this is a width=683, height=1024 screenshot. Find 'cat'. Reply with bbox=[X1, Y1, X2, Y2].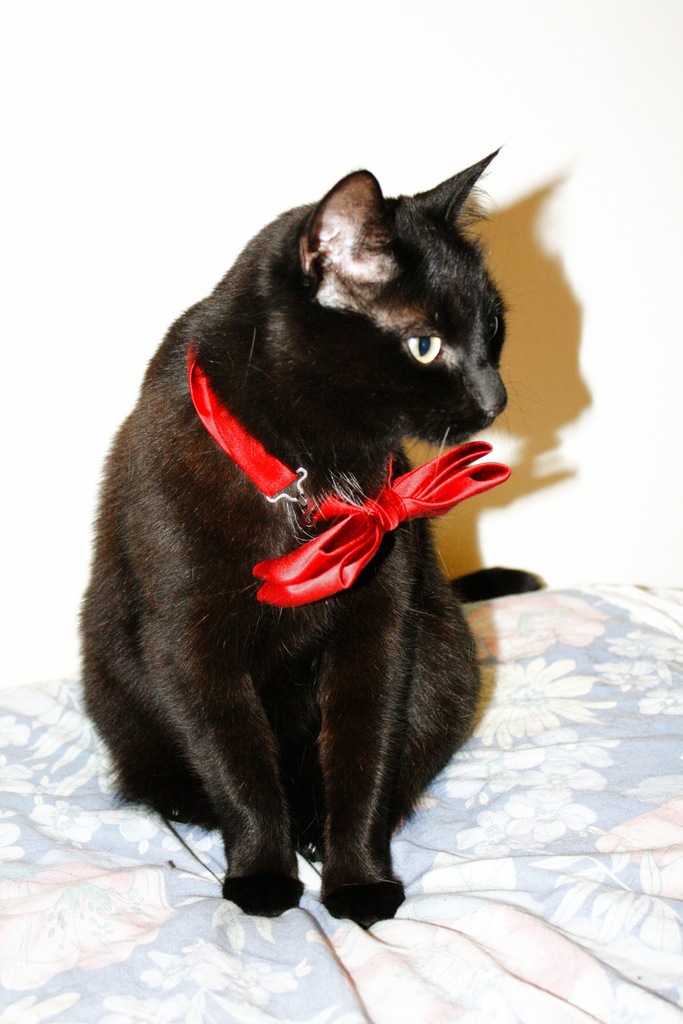
bbox=[83, 144, 541, 929].
